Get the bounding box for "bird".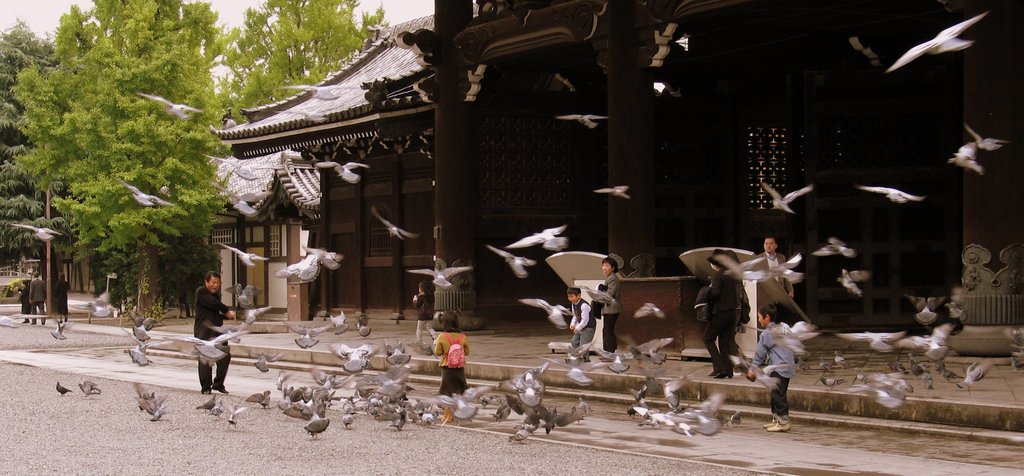
pyautogui.locateOnScreen(483, 242, 536, 278).
